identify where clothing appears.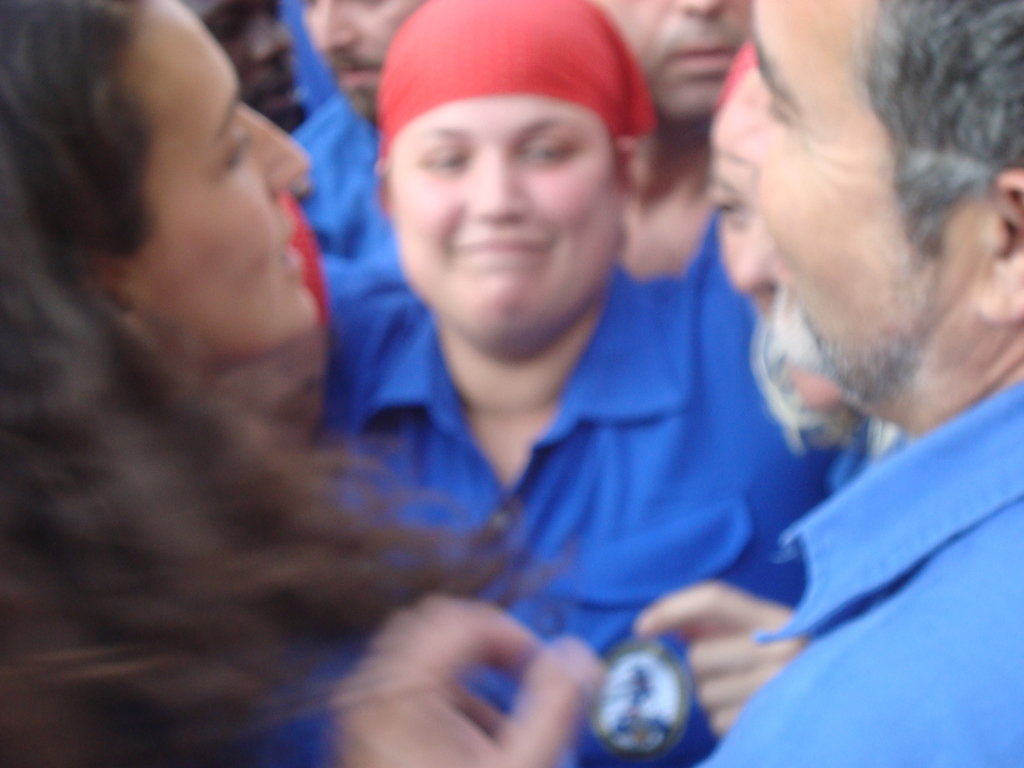
Appears at select_region(285, 100, 395, 266).
